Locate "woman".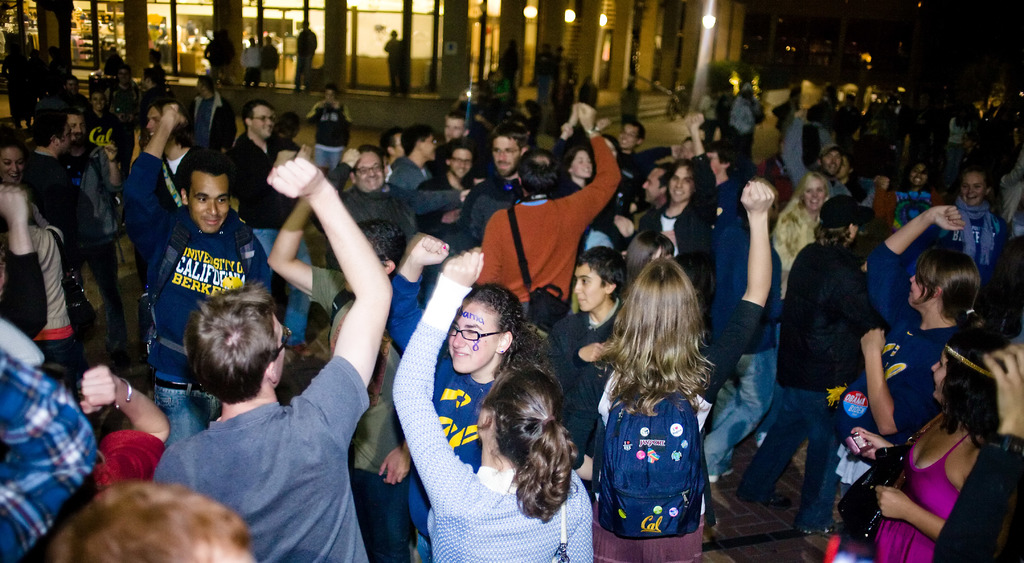
Bounding box: <region>769, 172, 831, 301</region>.
